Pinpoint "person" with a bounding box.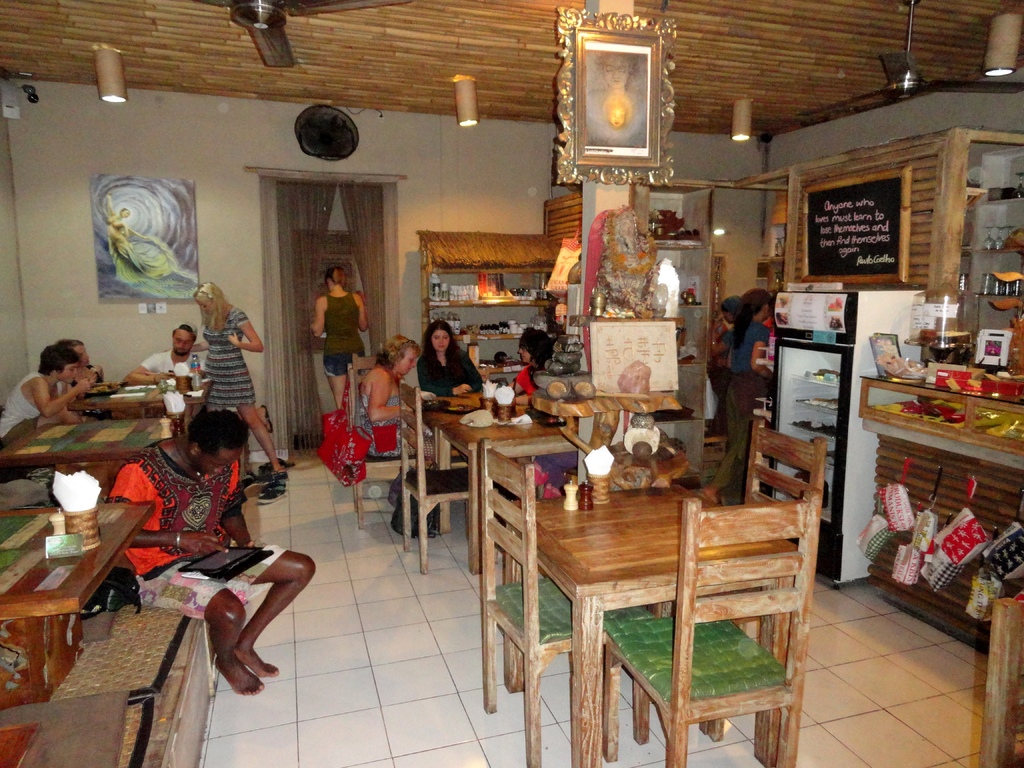
{"left": 309, "top": 264, "right": 367, "bottom": 405}.
